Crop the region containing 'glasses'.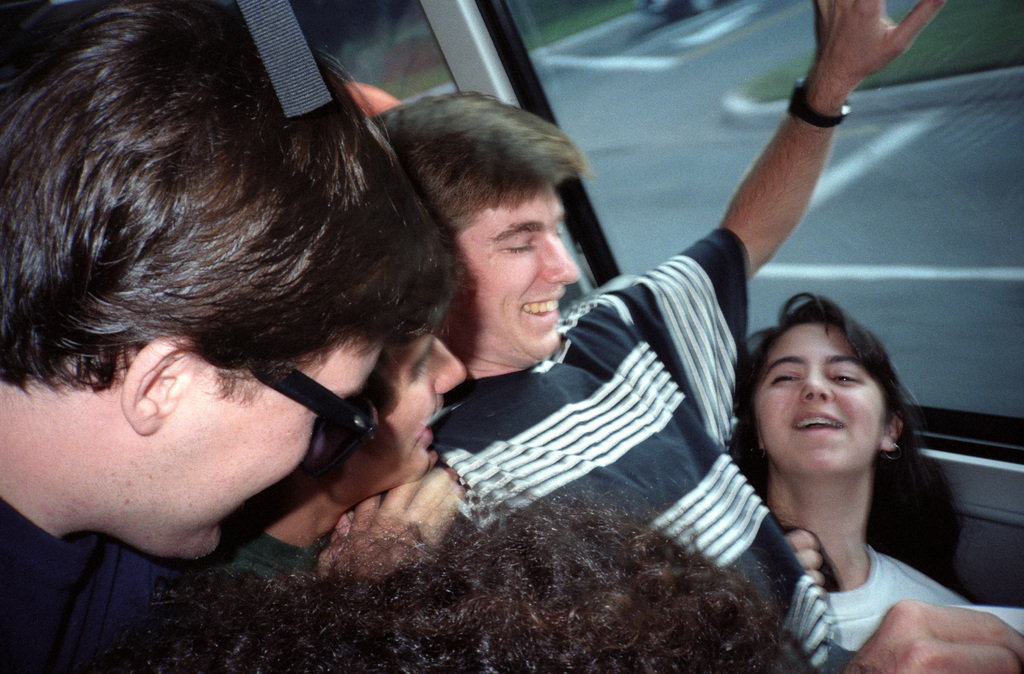
Crop region: 245, 352, 381, 481.
